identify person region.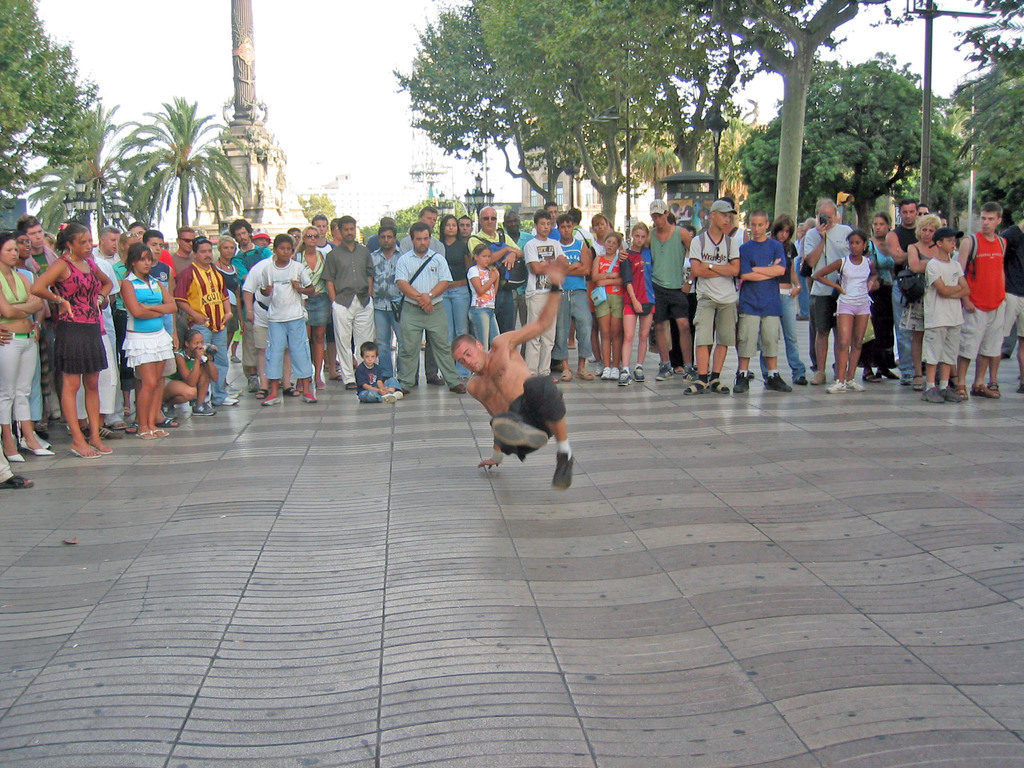
Region: [left=373, top=223, right=401, bottom=381].
